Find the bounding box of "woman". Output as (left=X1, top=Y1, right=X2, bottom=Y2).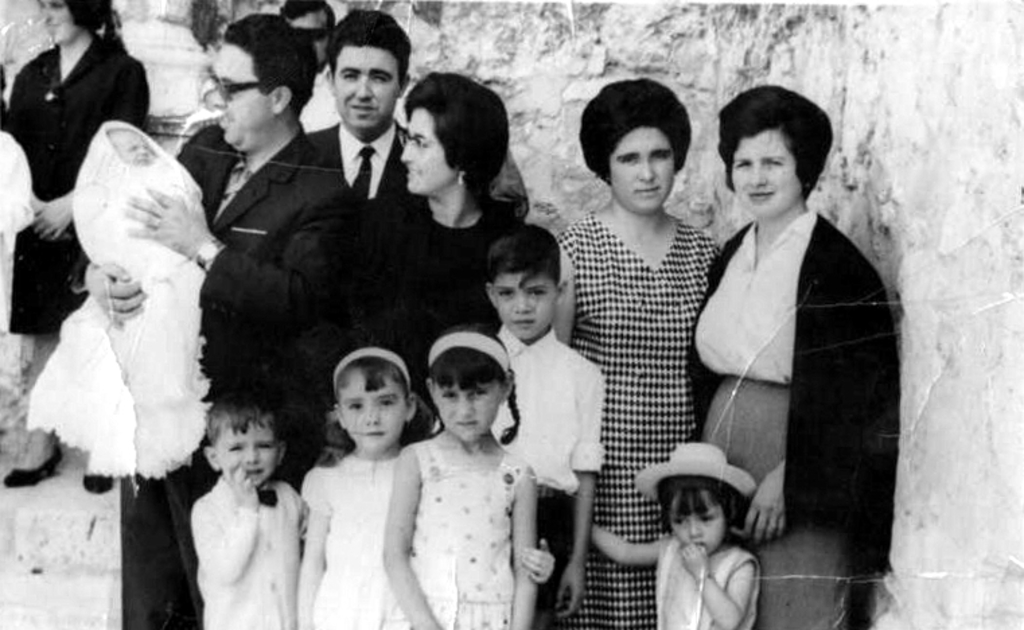
(left=1, top=0, right=148, bottom=495).
